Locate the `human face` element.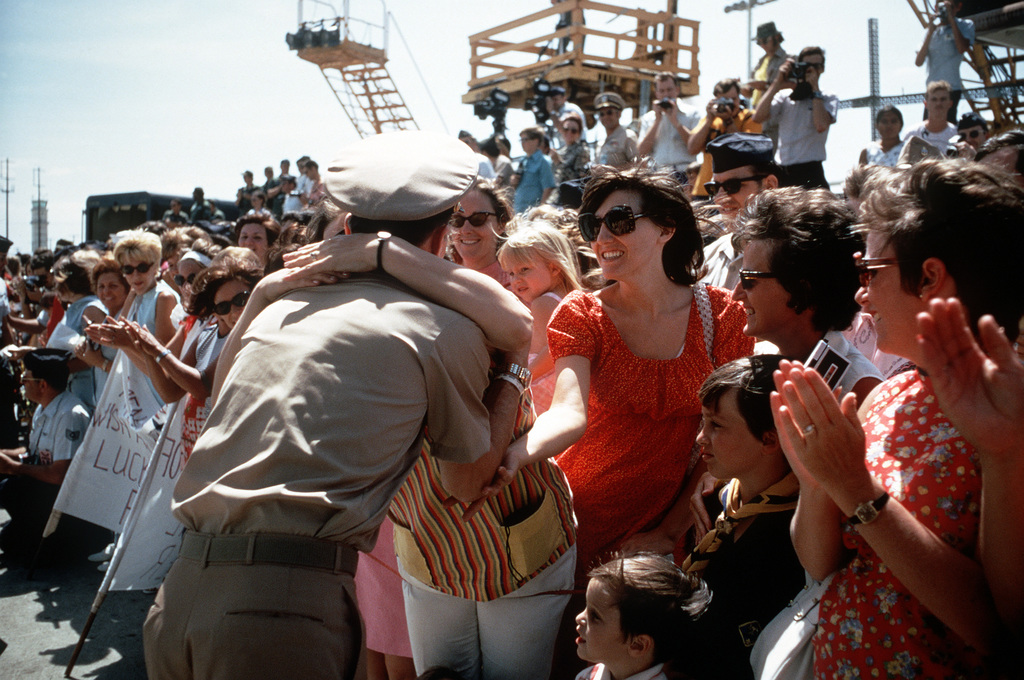
Element bbox: BBox(563, 119, 581, 139).
